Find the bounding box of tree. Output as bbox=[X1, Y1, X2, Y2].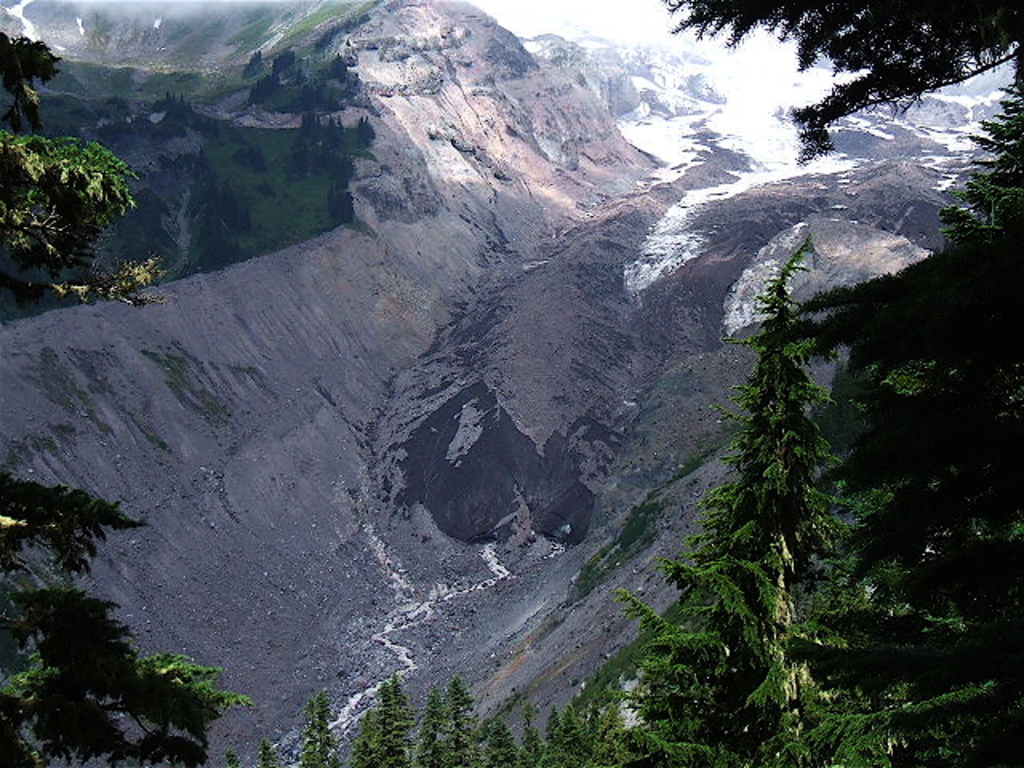
bbox=[512, 693, 696, 766].
